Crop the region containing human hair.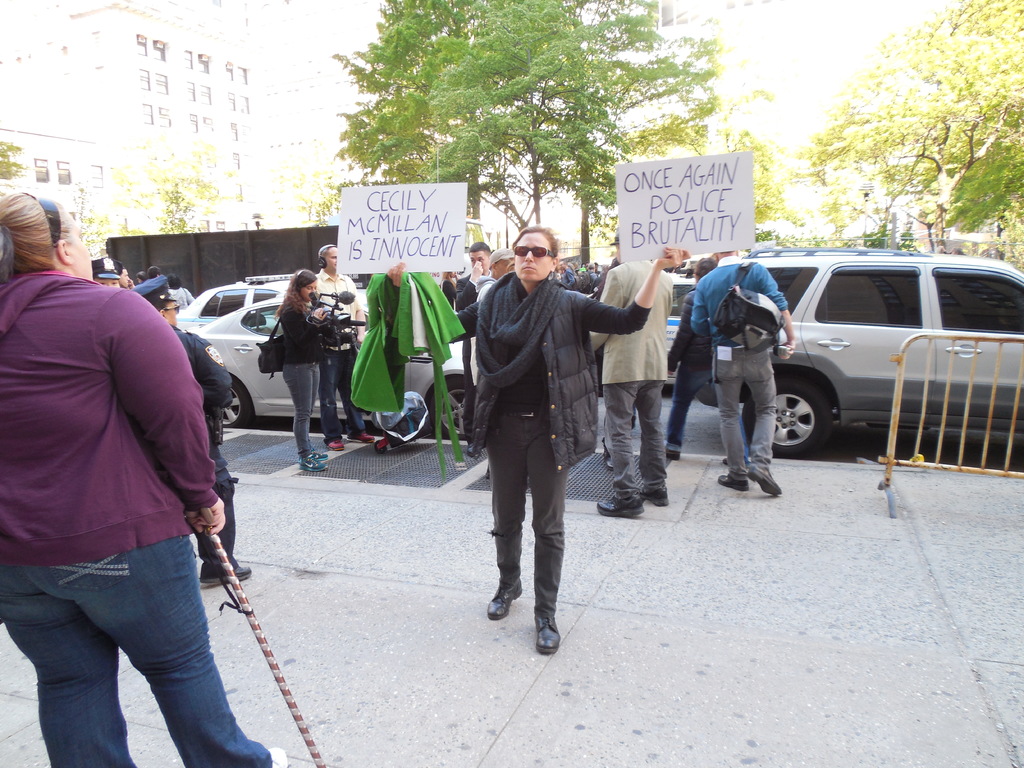
Crop region: Rect(698, 257, 716, 281).
